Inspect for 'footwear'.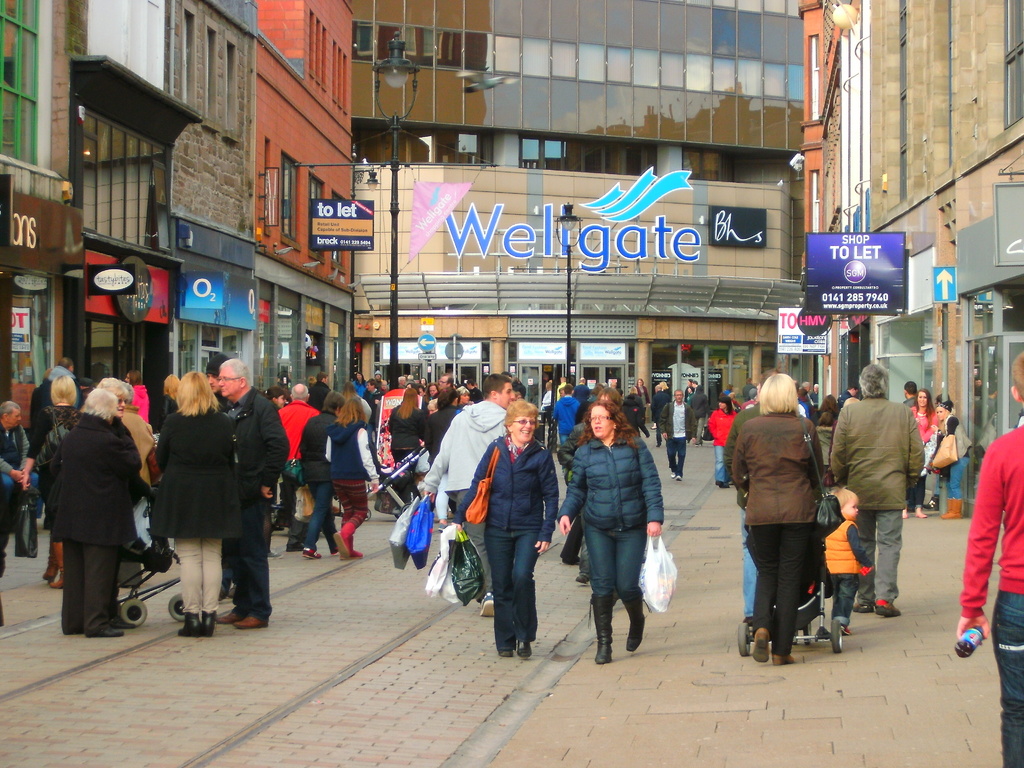
Inspection: 913,505,927,518.
